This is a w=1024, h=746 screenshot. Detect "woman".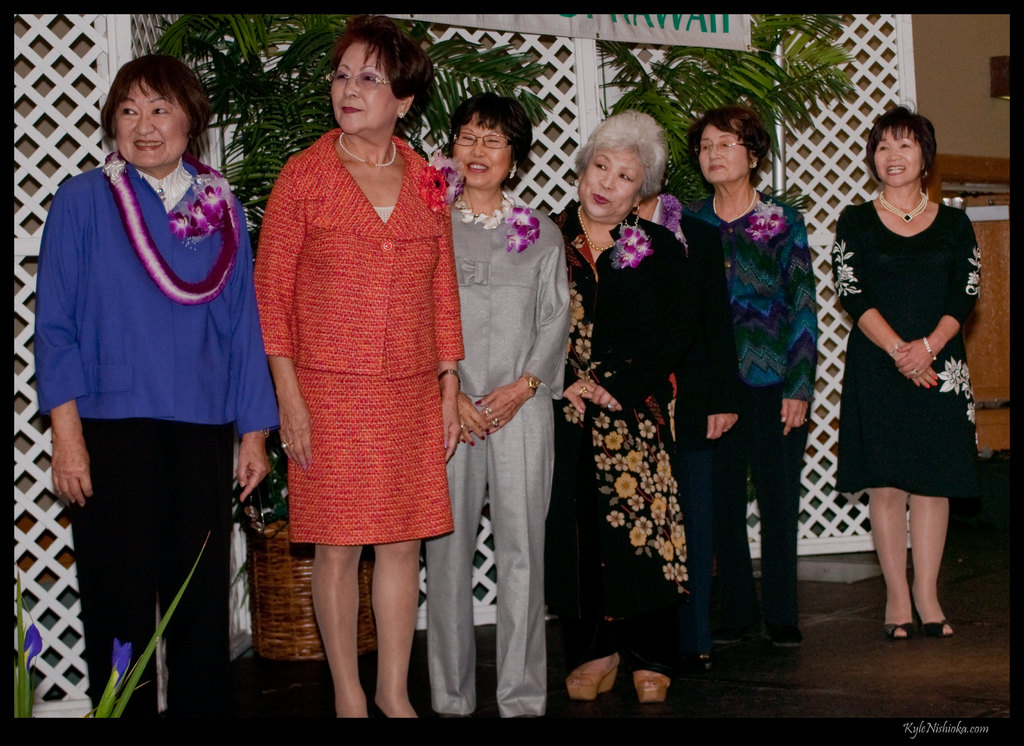
BBox(545, 111, 735, 696).
